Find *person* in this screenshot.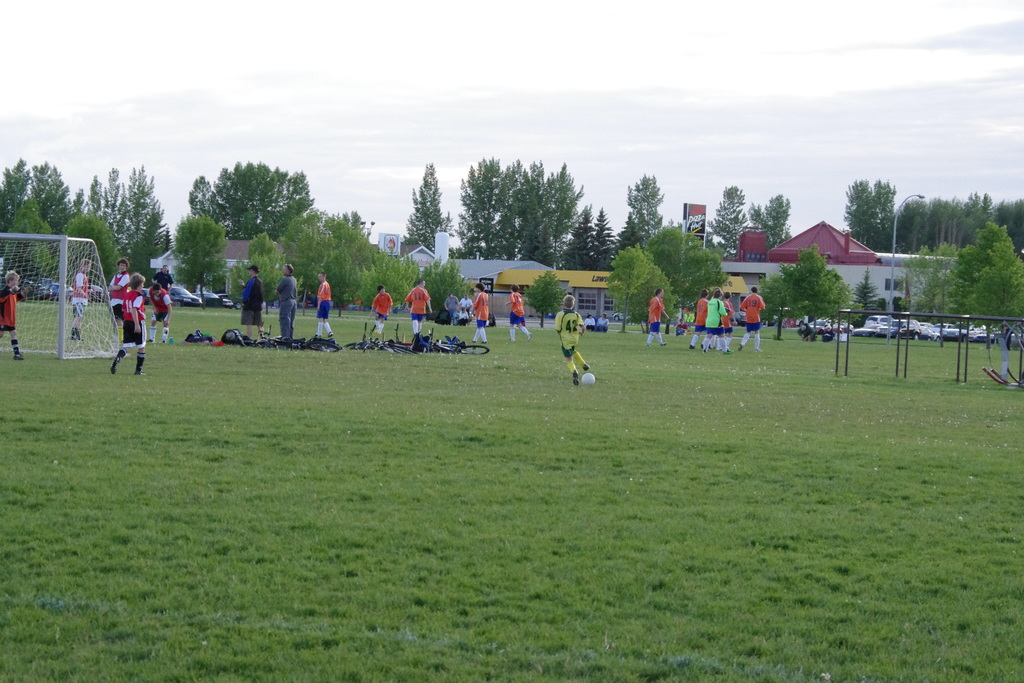
The bounding box for *person* is pyautogui.locateOnScreen(316, 272, 333, 342).
